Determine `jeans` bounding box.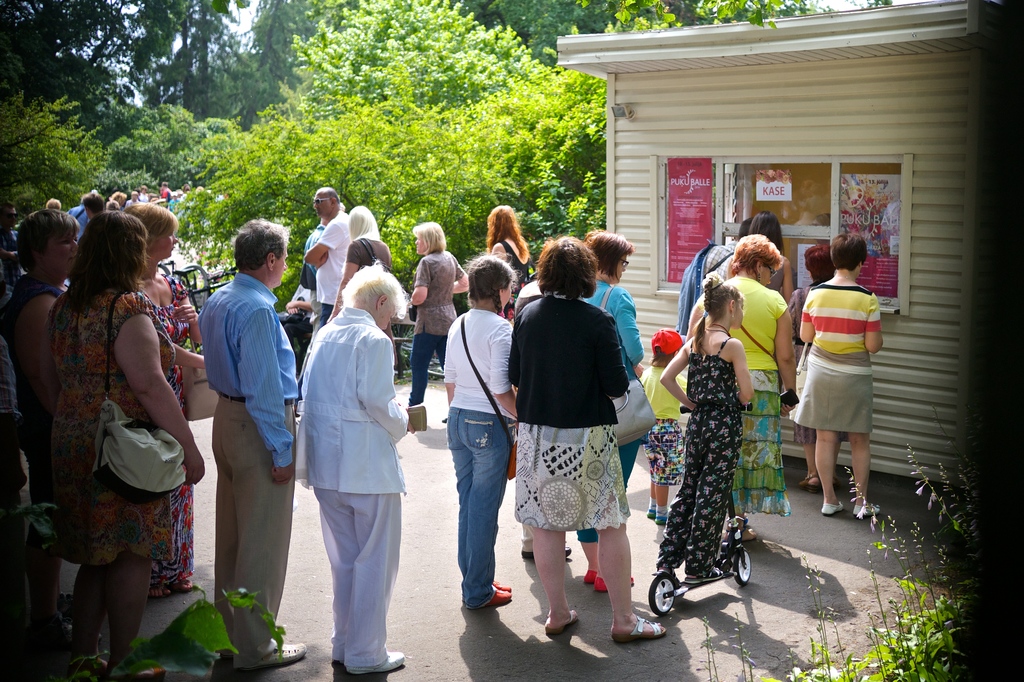
Determined: bbox(319, 305, 333, 326).
